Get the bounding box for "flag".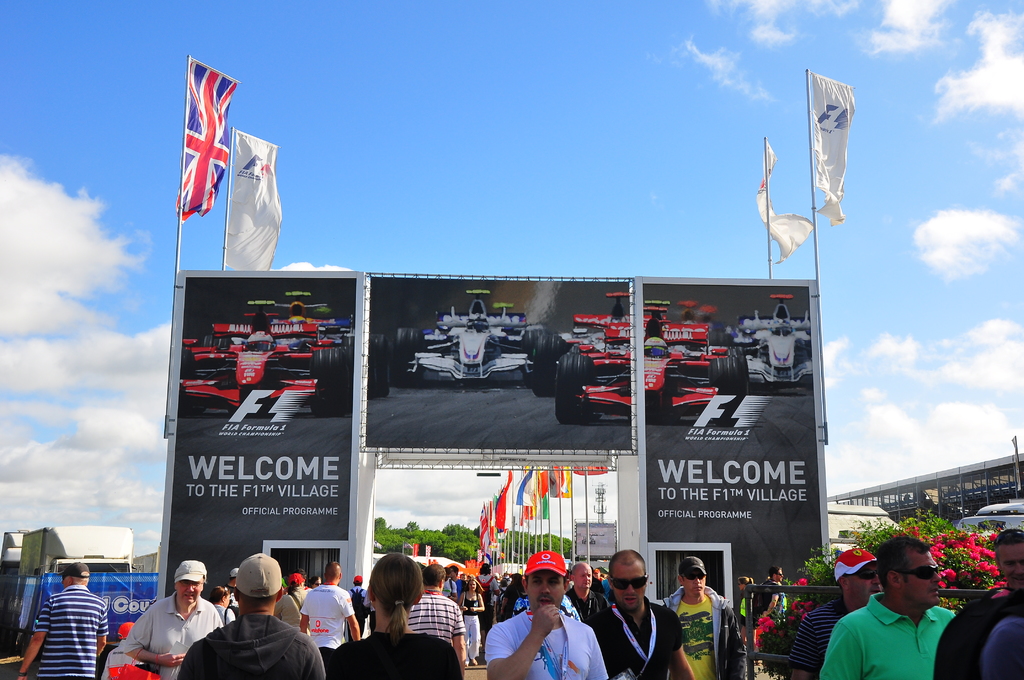
rect(233, 137, 288, 282).
